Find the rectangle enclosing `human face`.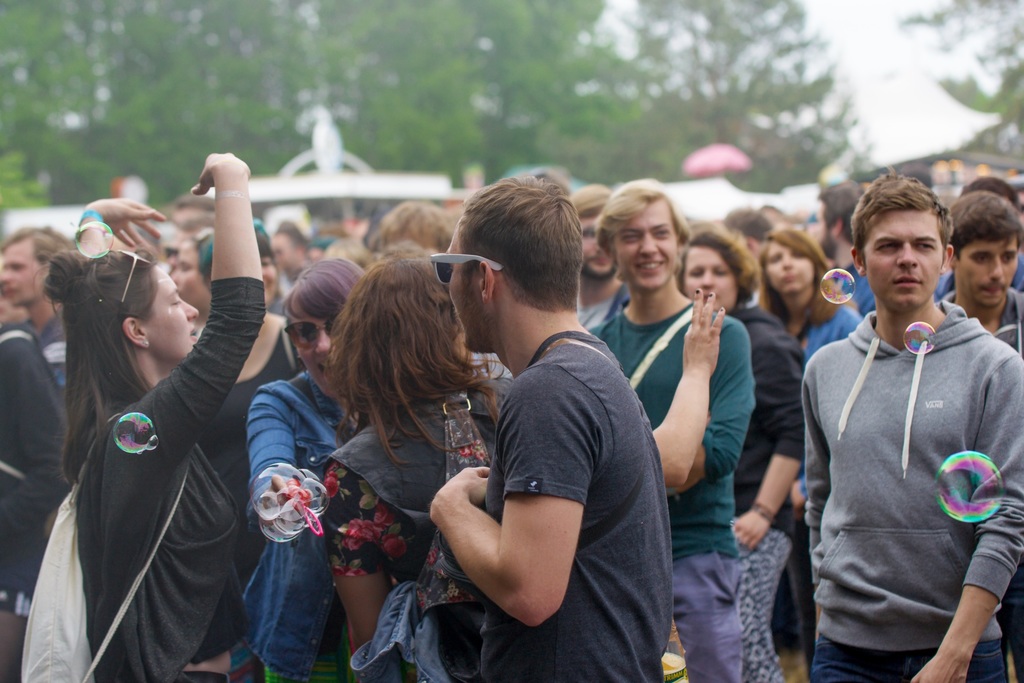
[862, 213, 945, 309].
